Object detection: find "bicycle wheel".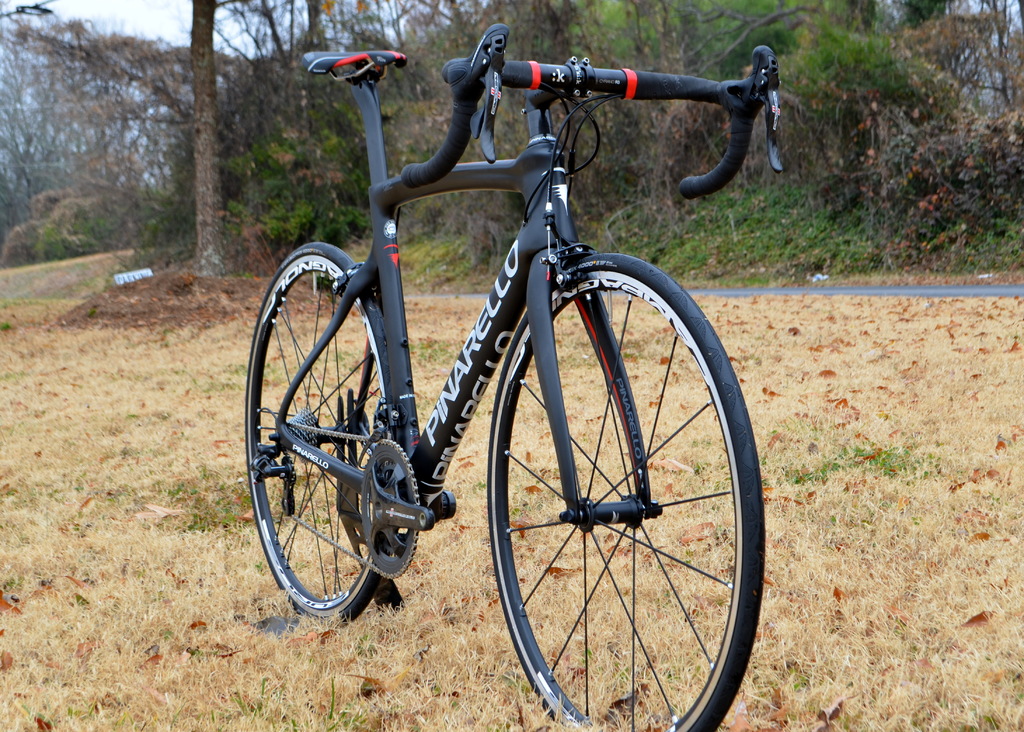
(x1=241, y1=239, x2=397, y2=627).
